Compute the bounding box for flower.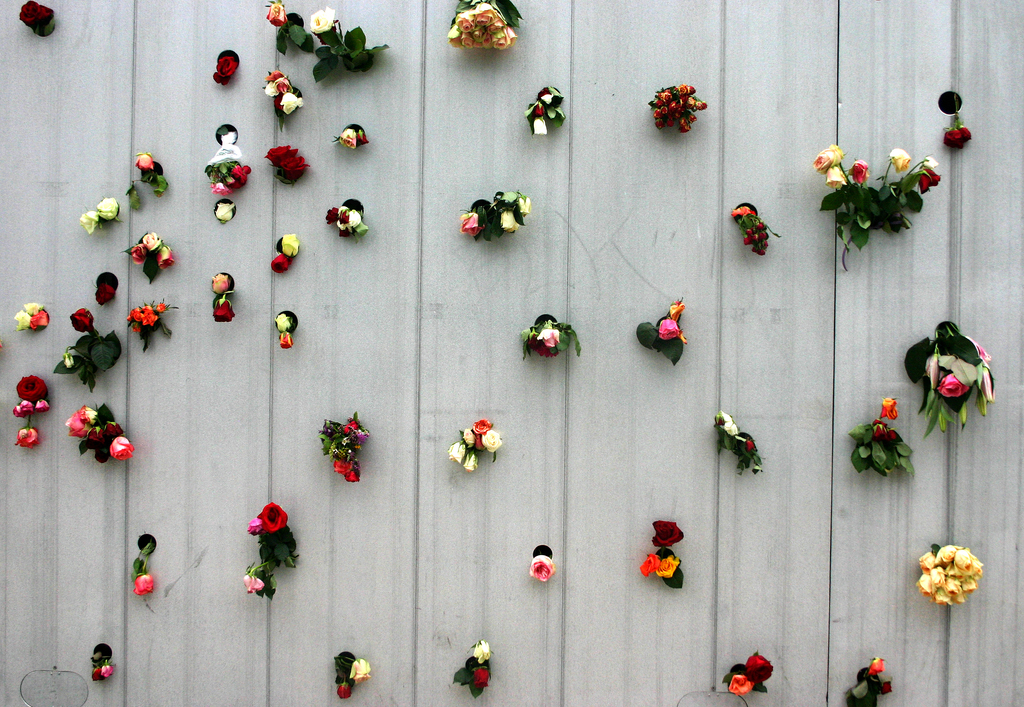
x1=884, y1=145, x2=910, y2=169.
